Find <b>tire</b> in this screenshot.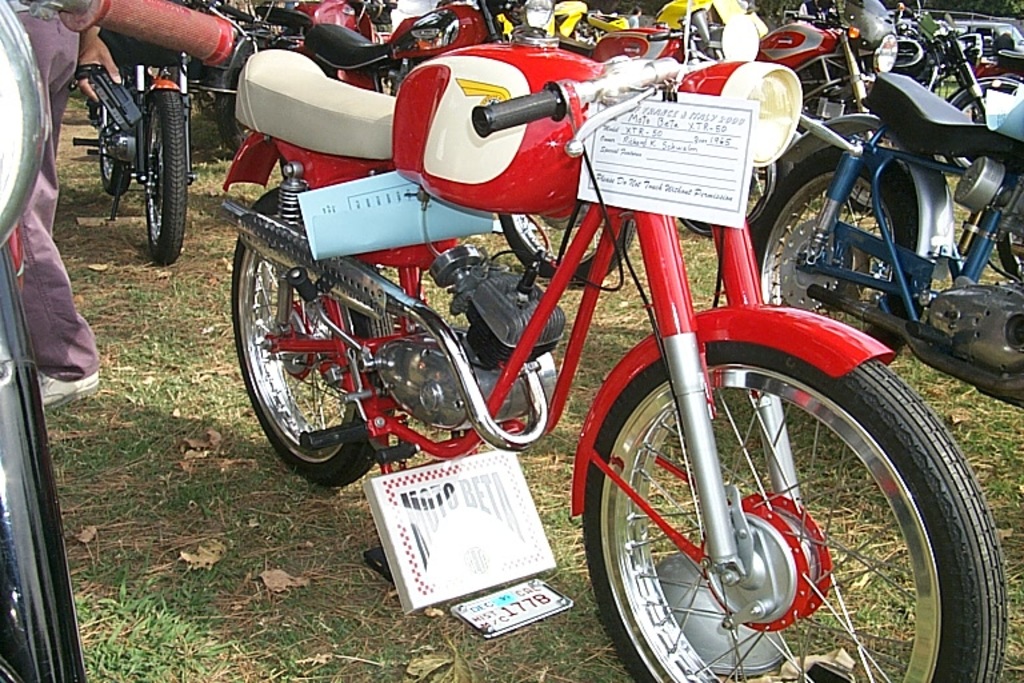
The bounding box for <b>tire</b> is <box>96,73,128,192</box>.
